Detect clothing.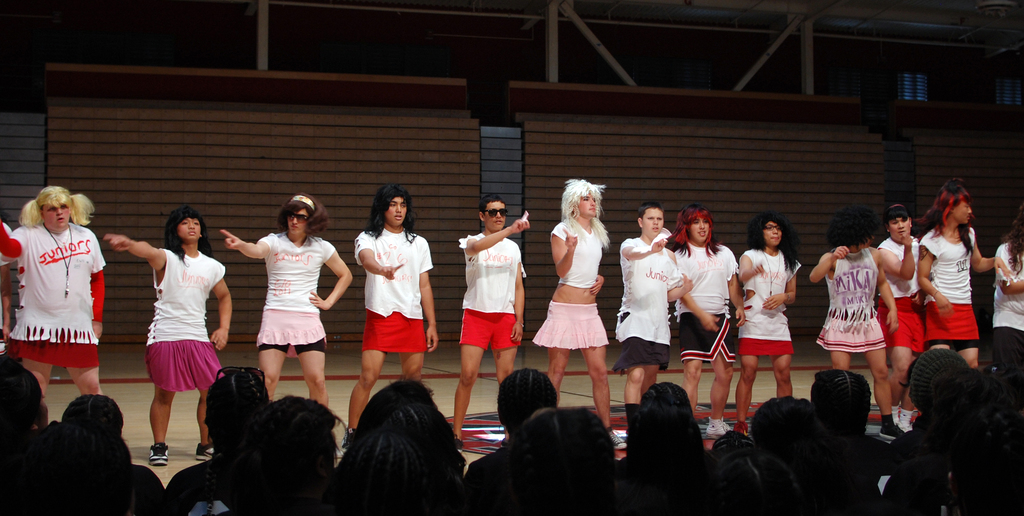
Detected at left=671, top=241, right=736, bottom=364.
